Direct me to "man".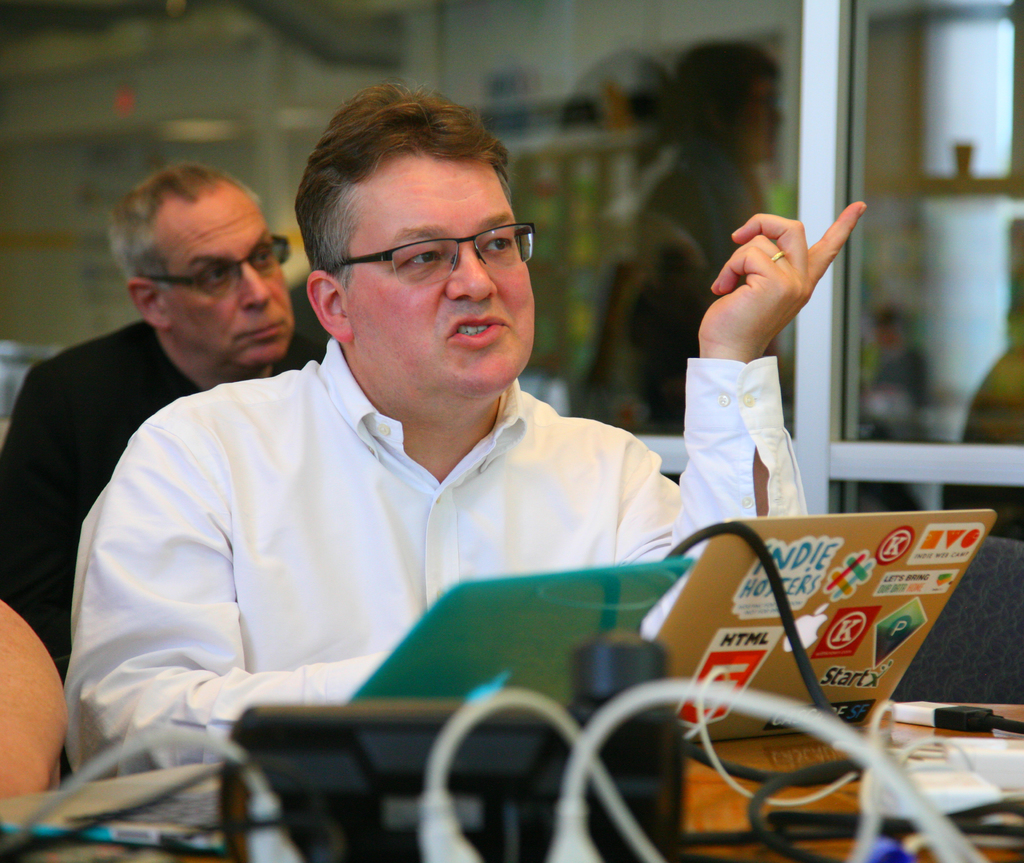
Direction: <bbox>0, 161, 334, 784</bbox>.
